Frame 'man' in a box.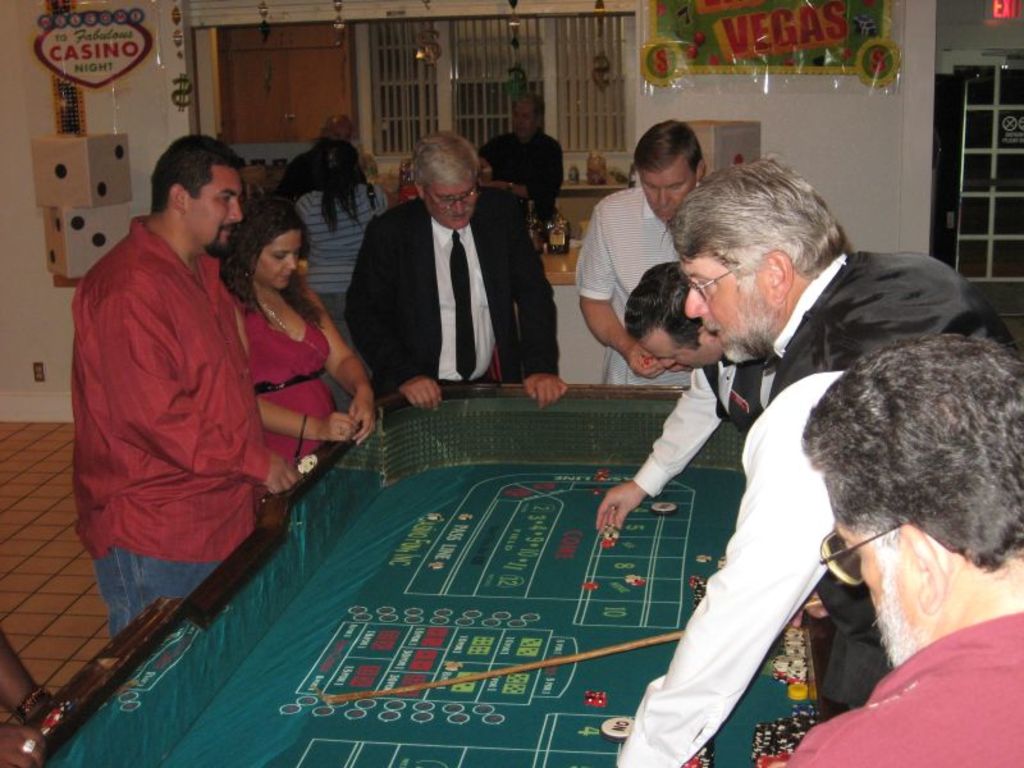
<box>575,120,707,385</box>.
